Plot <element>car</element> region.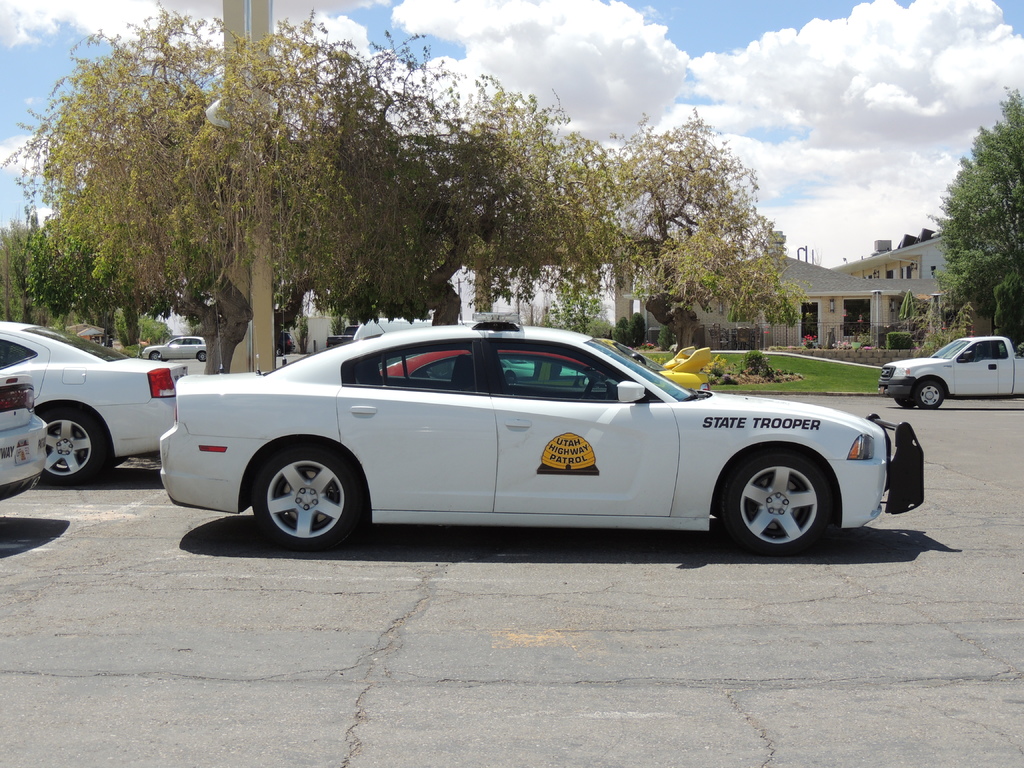
Plotted at x1=0 y1=365 x2=52 y2=500.
